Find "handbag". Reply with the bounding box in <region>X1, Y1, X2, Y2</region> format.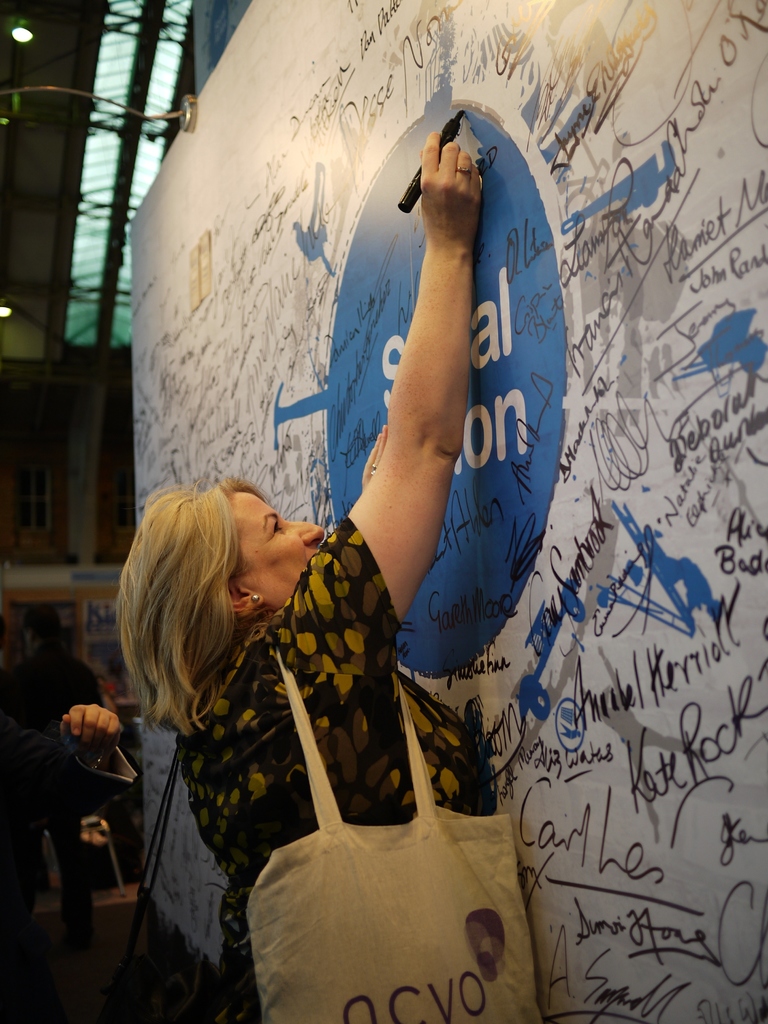
<region>236, 634, 541, 1023</region>.
